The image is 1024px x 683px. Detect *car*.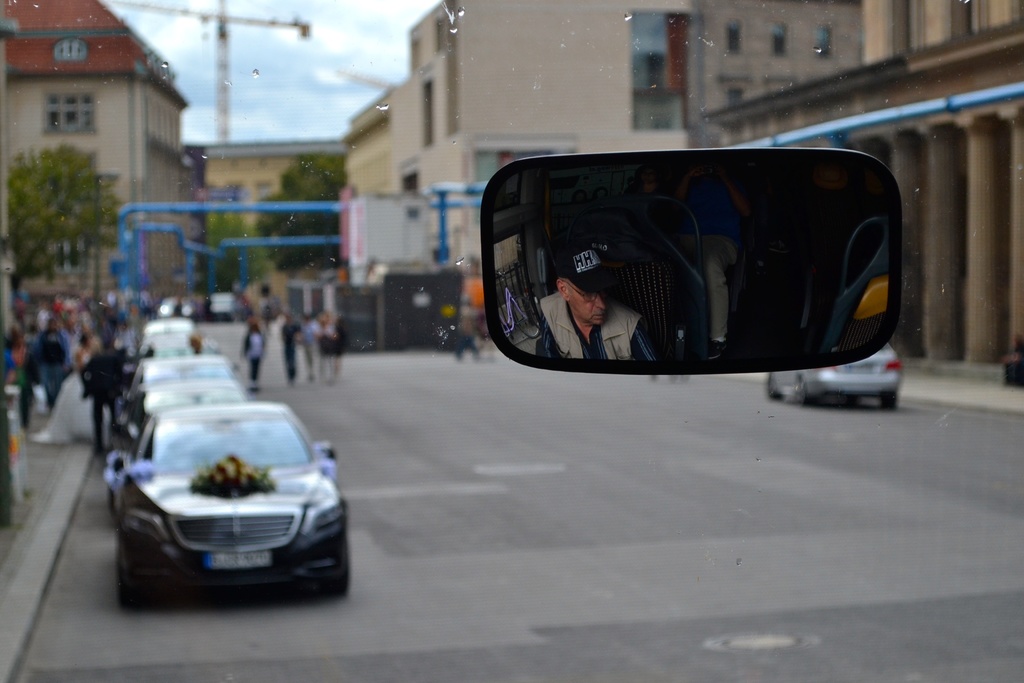
Detection: rect(761, 341, 902, 408).
